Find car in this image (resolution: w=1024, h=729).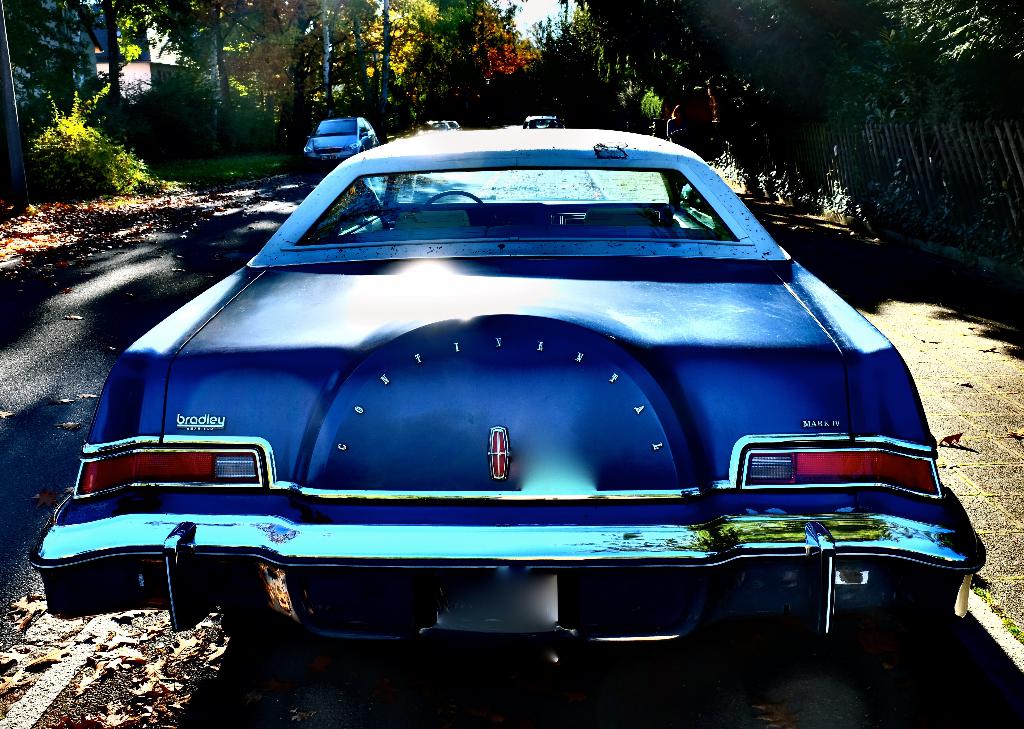
[304, 116, 378, 161].
